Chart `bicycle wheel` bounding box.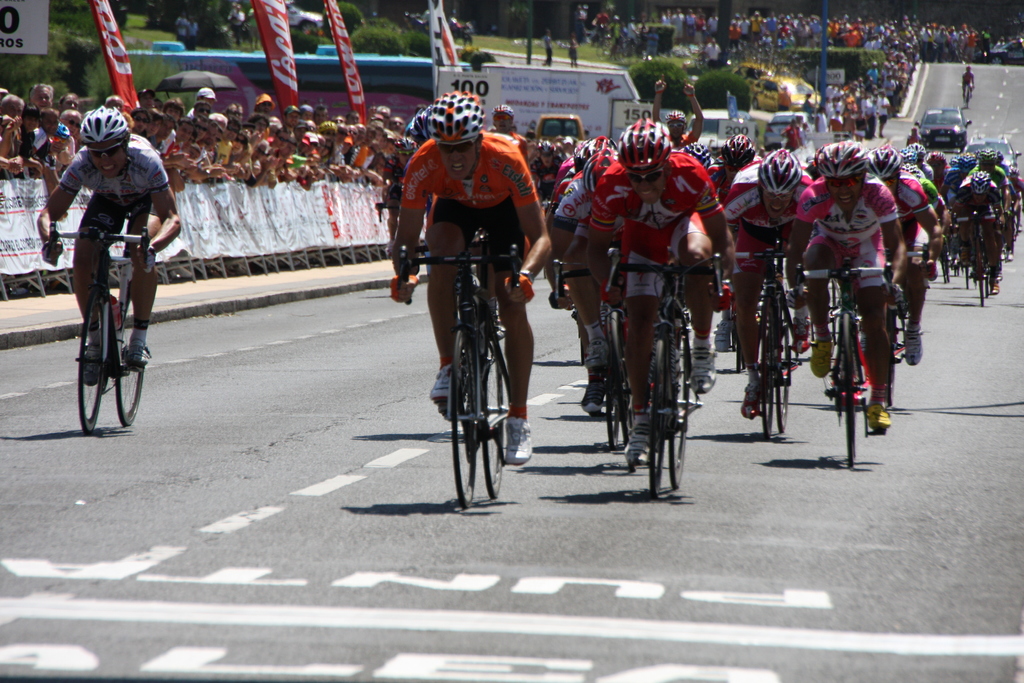
Charted: pyautogui.locateOnScreen(641, 334, 669, 498).
